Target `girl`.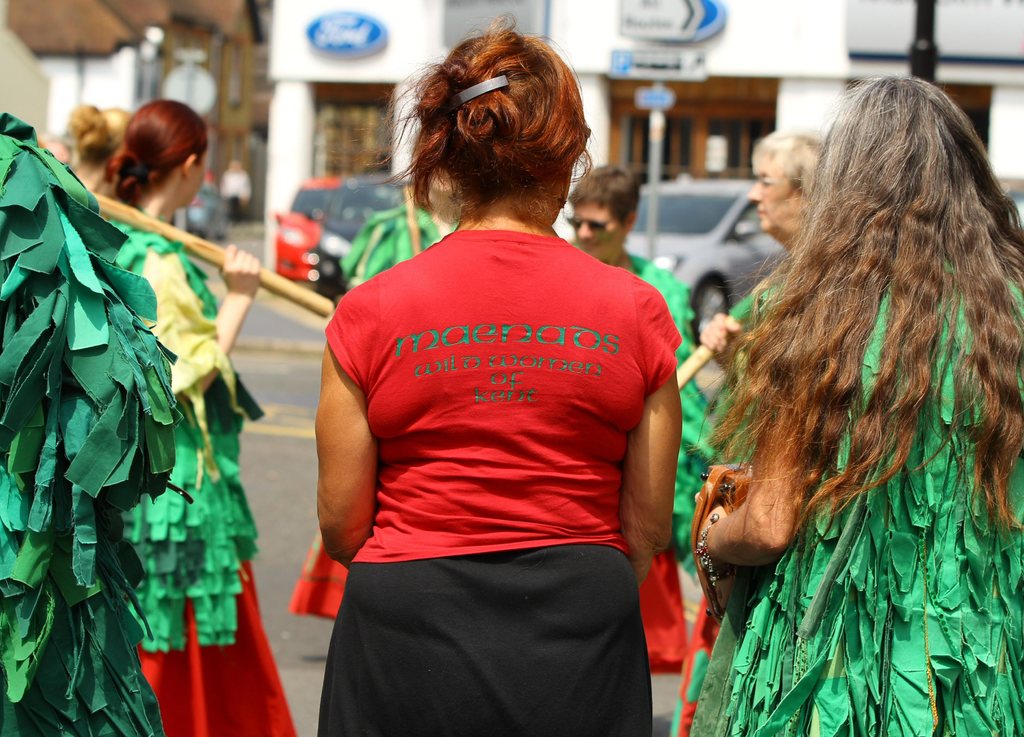
Target region: Rect(700, 80, 1023, 736).
